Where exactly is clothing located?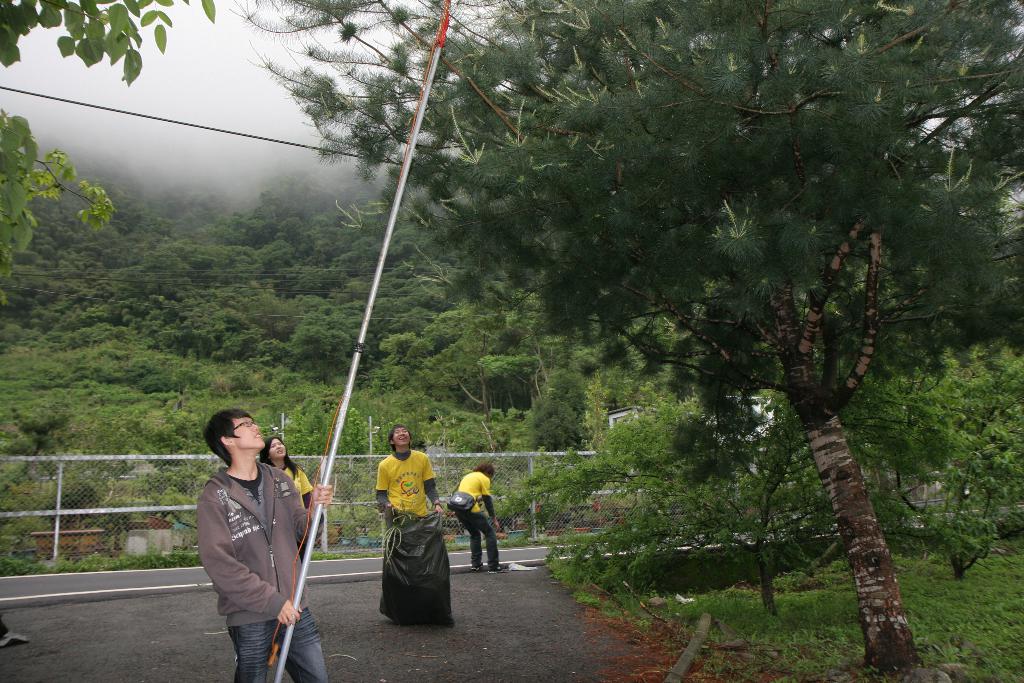
Its bounding box is 279:463:308:502.
